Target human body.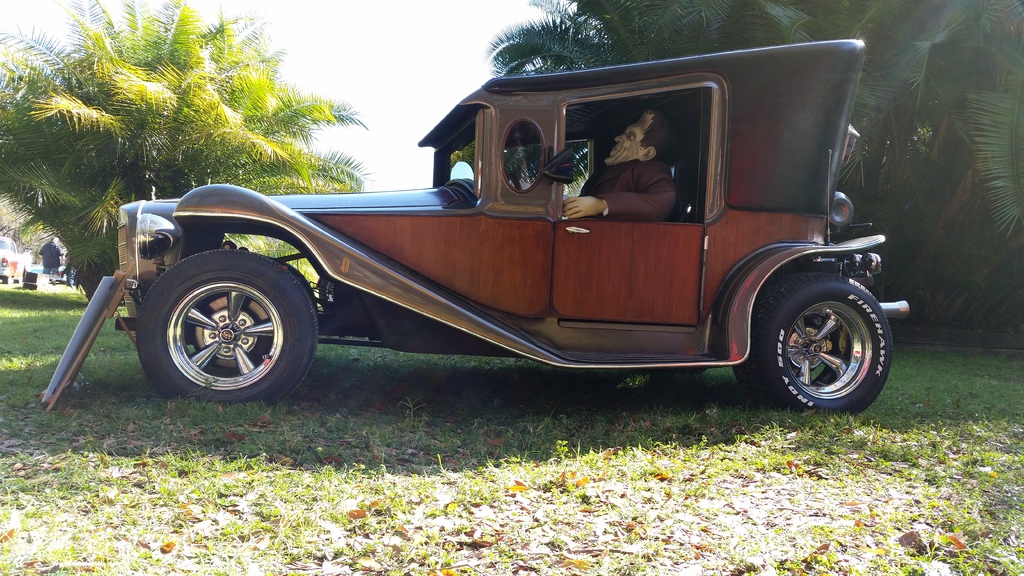
Target region: [566,113,680,213].
